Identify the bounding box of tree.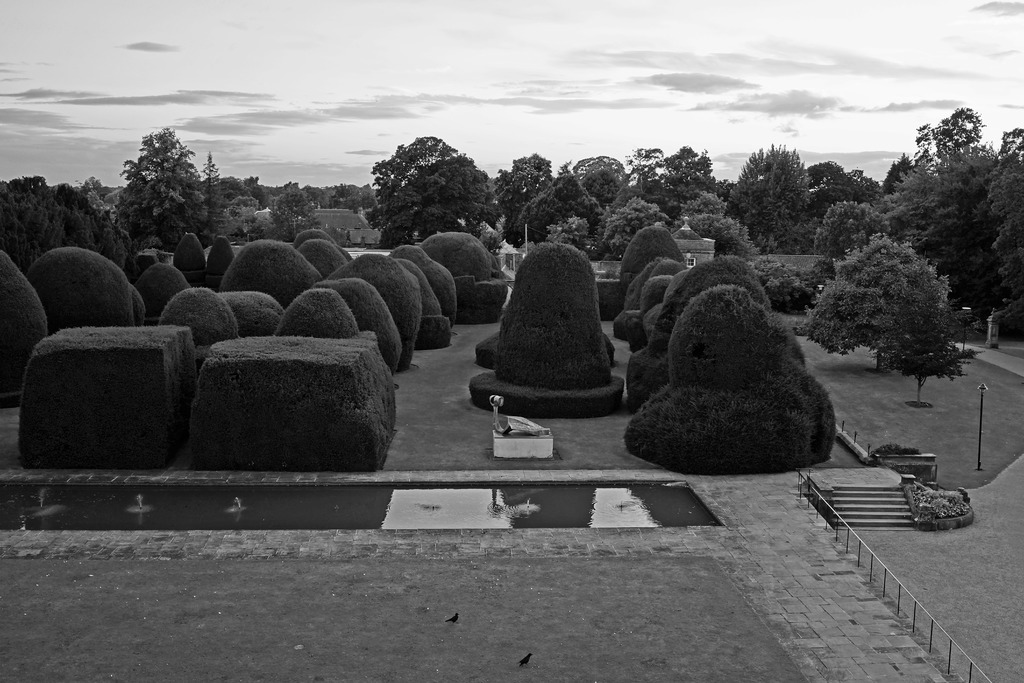
<bbox>878, 159, 919, 195</bbox>.
